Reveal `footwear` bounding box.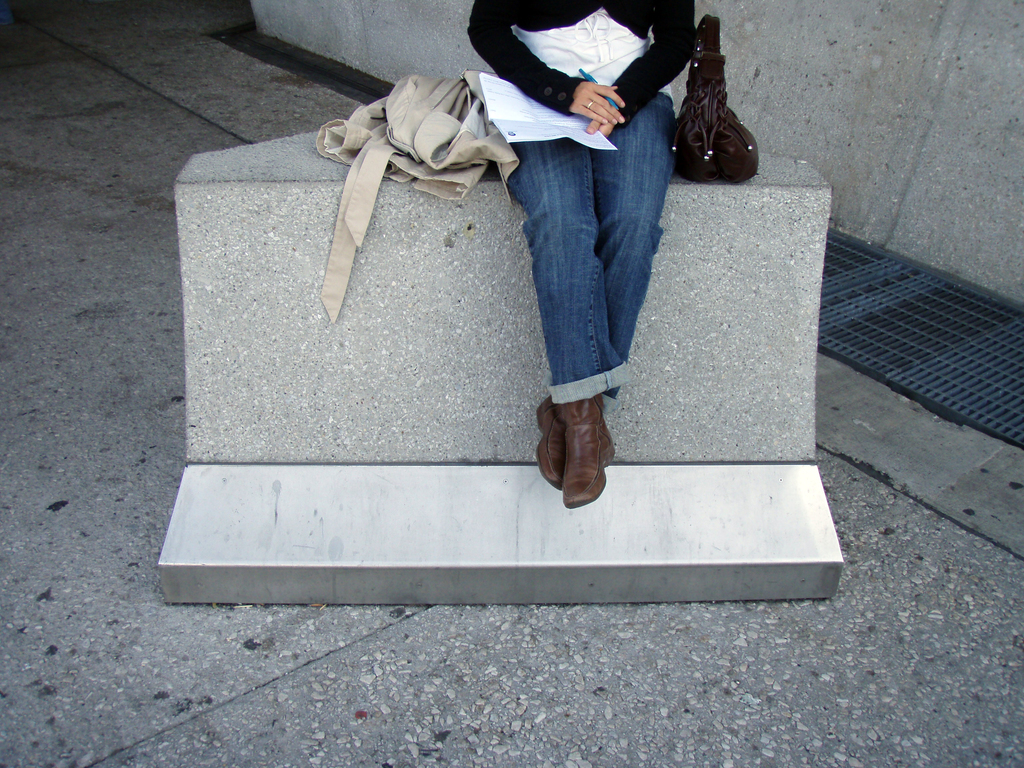
Revealed: locate(535, 392, 571, 493).
